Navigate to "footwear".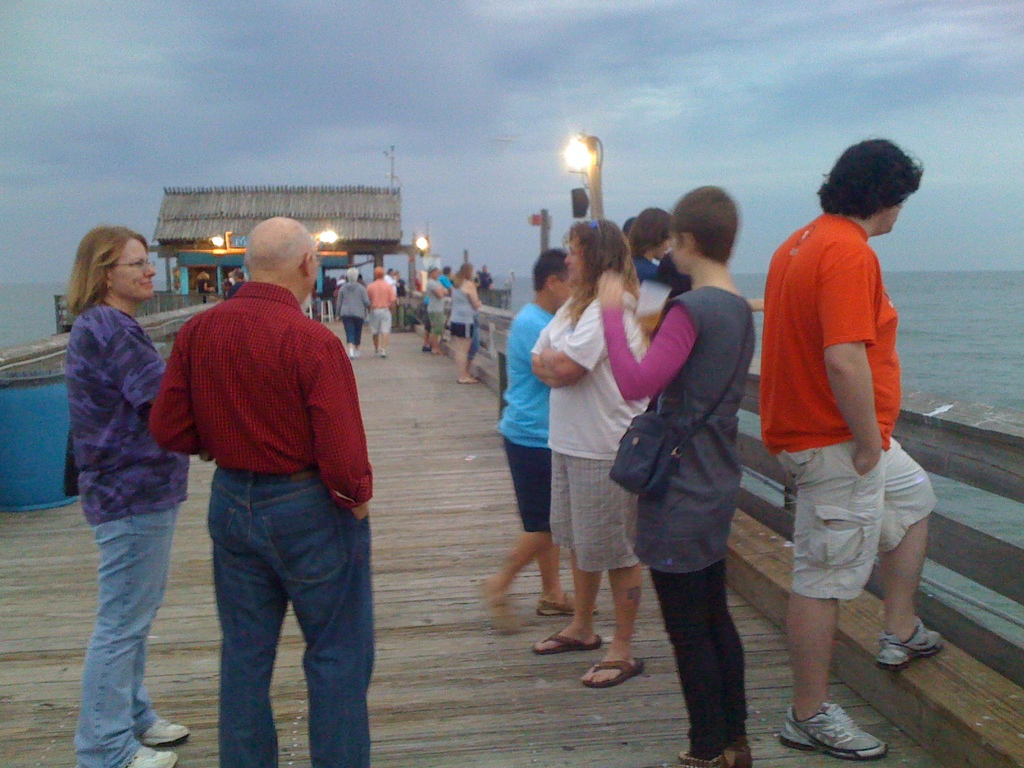
Navigation target: select_region(536, 620, 605, 656).
